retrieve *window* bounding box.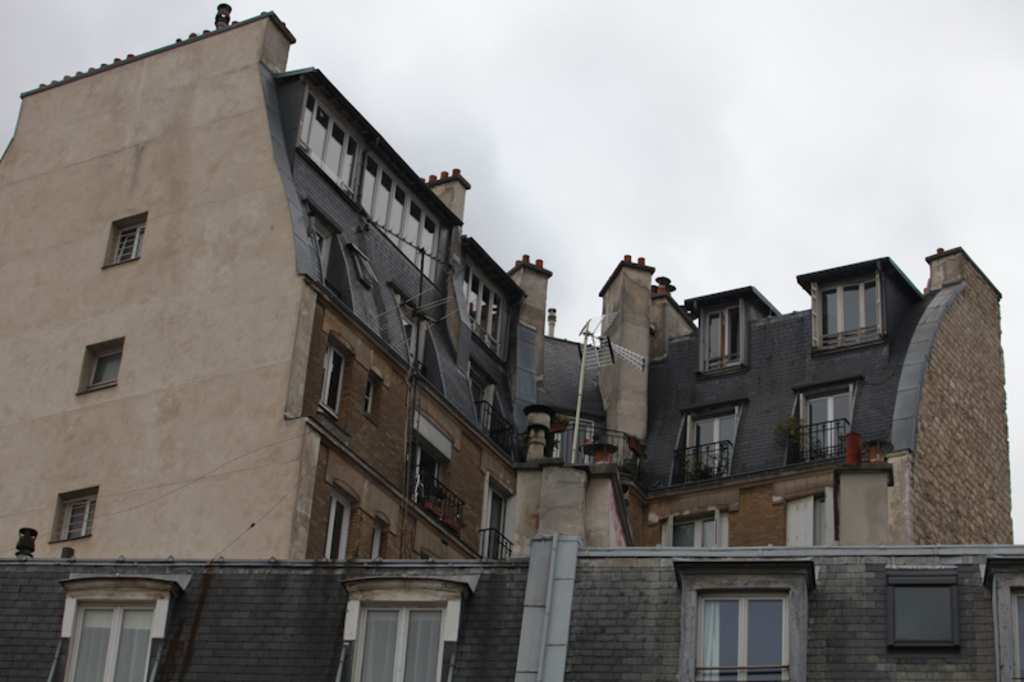
Bounding box: bbox=(704, 305, 742, 371).
